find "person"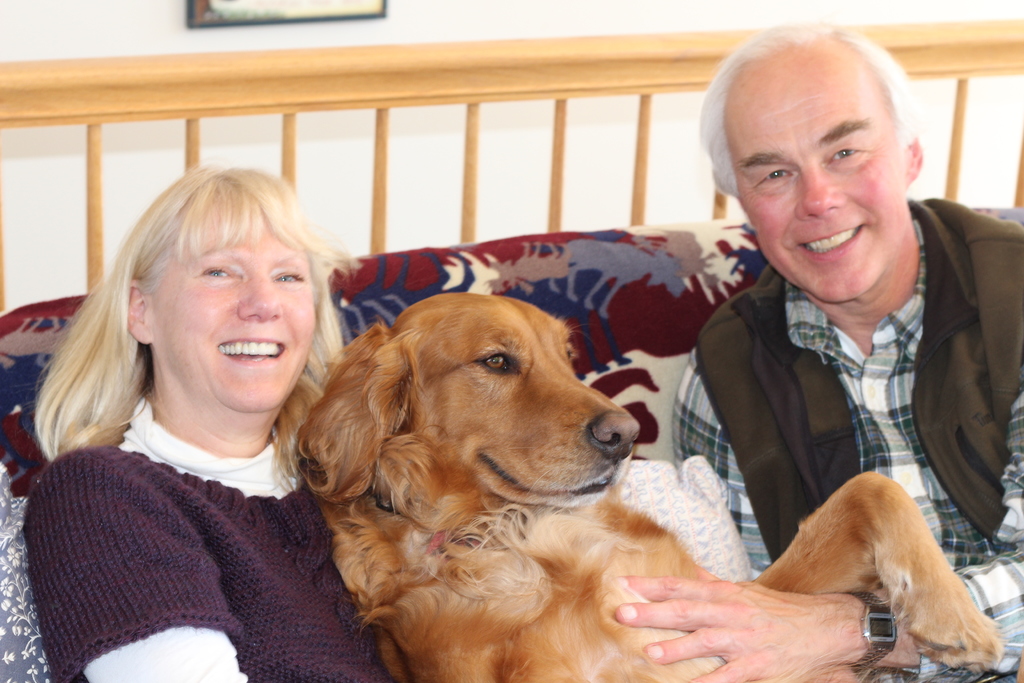
rect(619, 20, 1023, 682)
